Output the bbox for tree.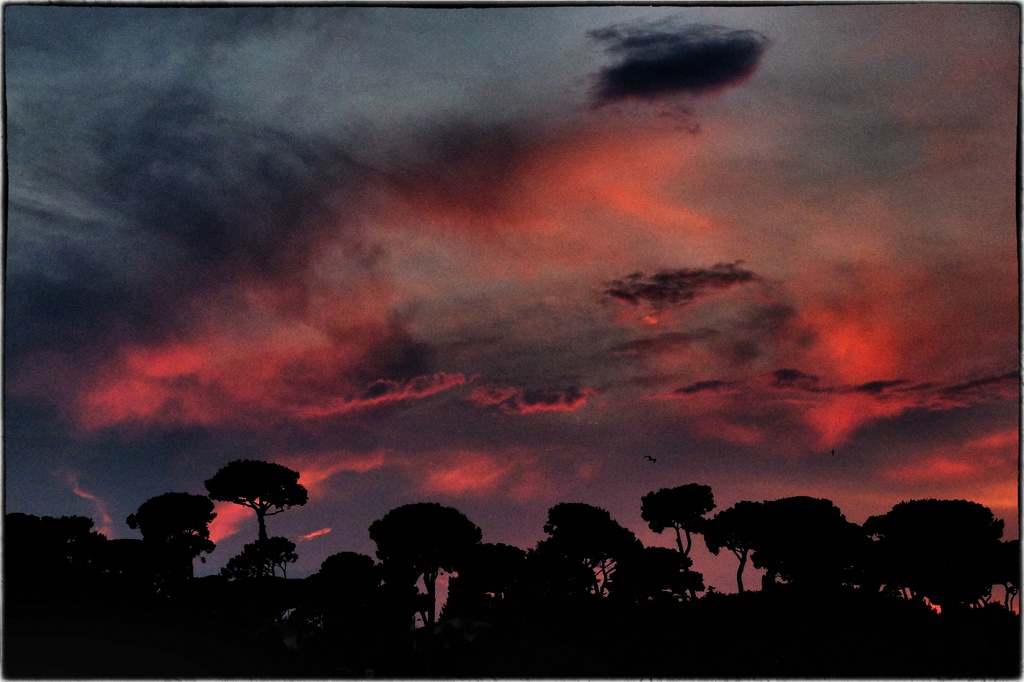
189,464,308,538.
